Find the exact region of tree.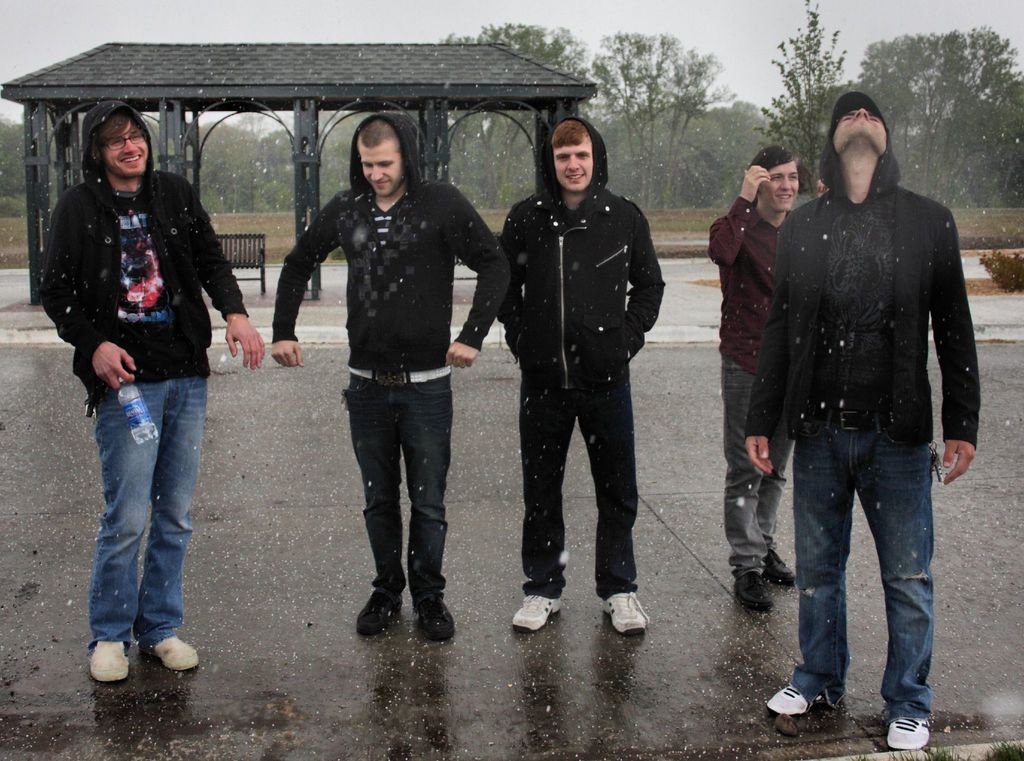
Exact region: {"left": 852, "top": 19, "right": 1022, "bottom": 208}.
